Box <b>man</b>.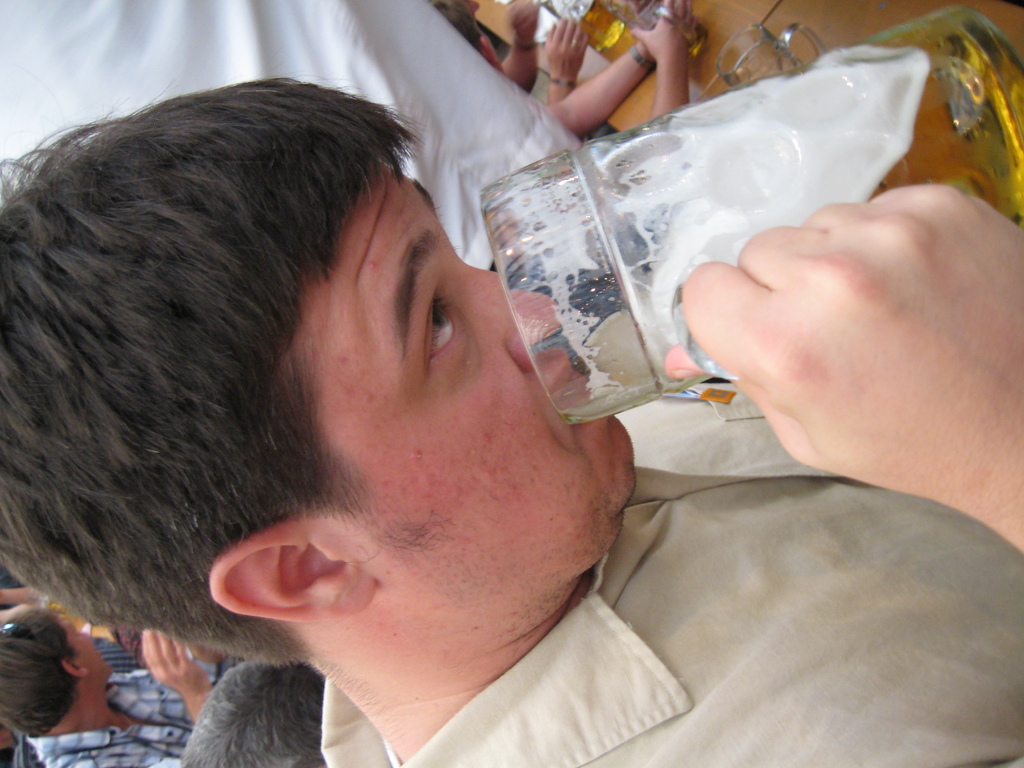
Rect(3, 10, 866, 765).
